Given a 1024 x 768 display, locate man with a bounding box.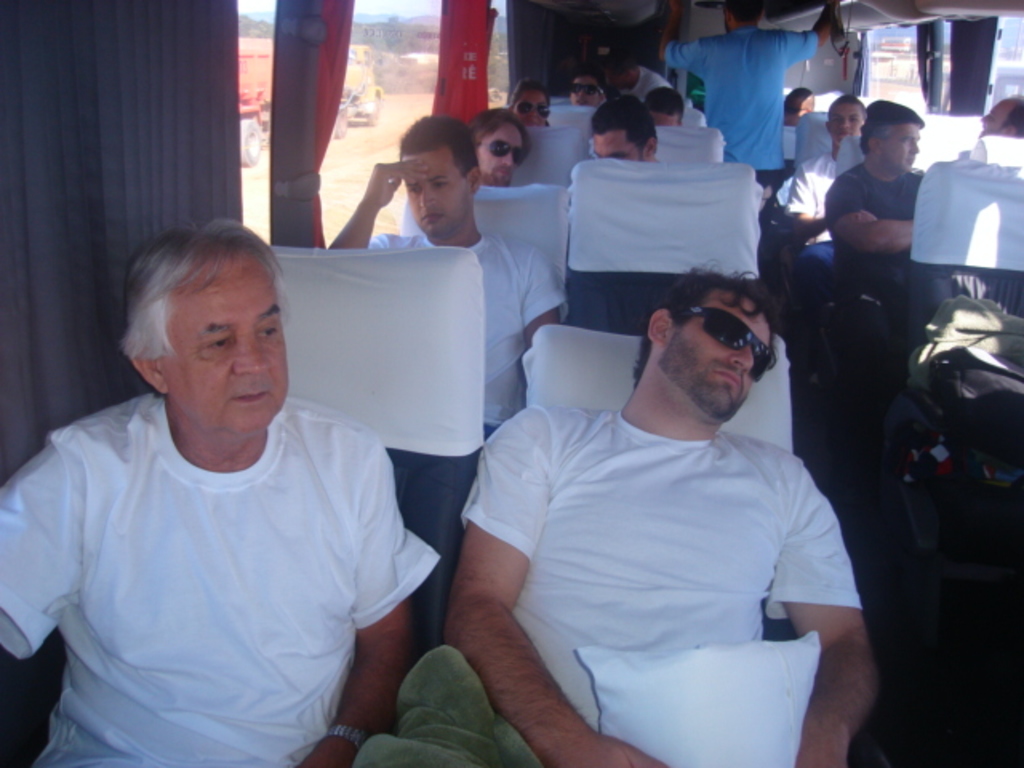
Located: Rect(822, 98, 931, 352).
